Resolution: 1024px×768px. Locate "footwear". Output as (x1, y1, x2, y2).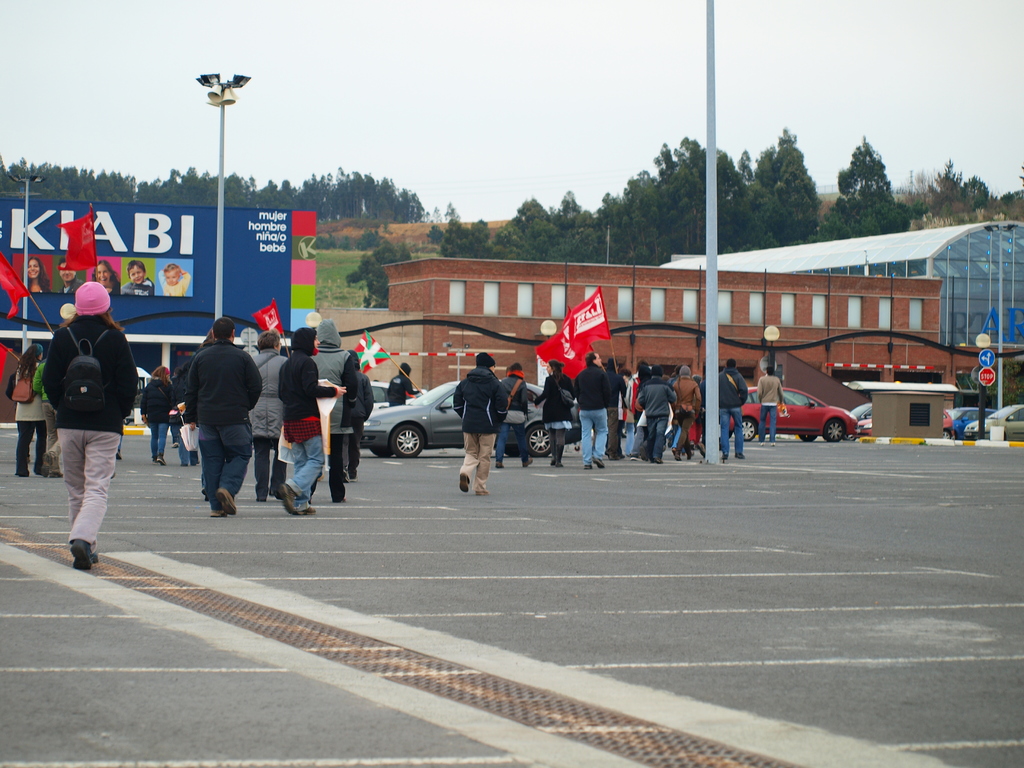
(592, 458, 605, 469).
